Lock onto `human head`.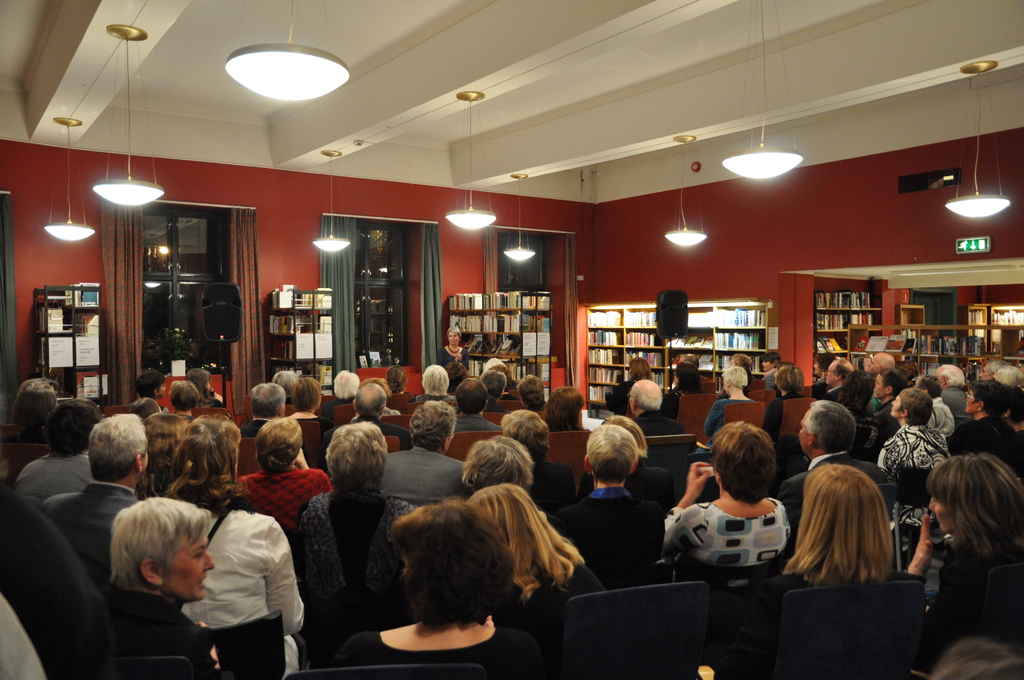
Locked: <box>79,496,211,615</box>.
